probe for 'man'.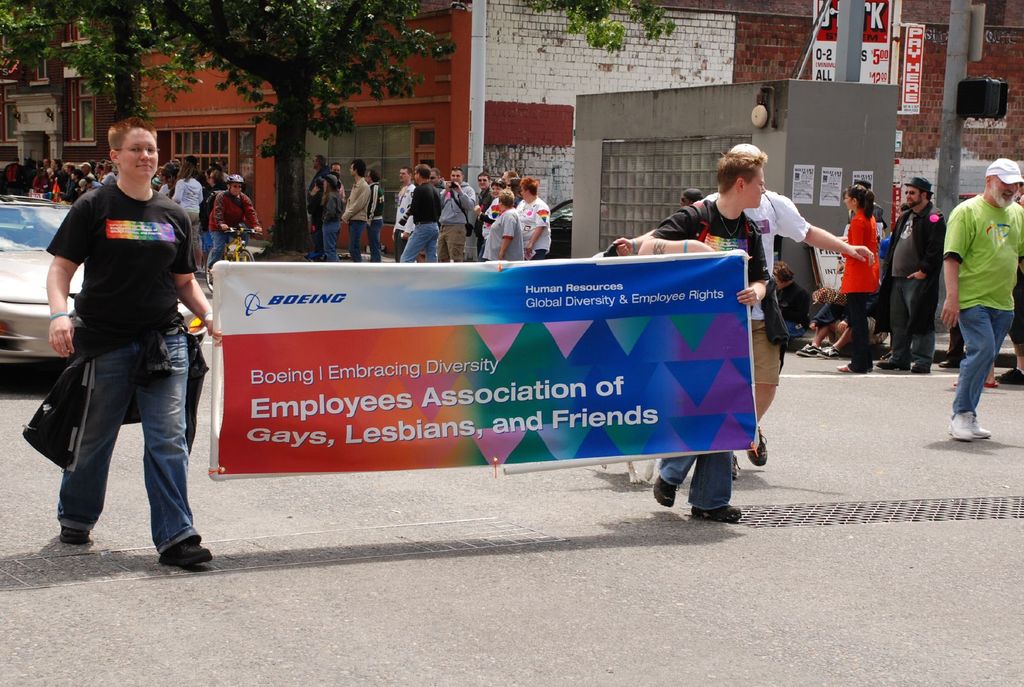
Probe result: [x1=874, y1=180, x2=946, y2=374].
